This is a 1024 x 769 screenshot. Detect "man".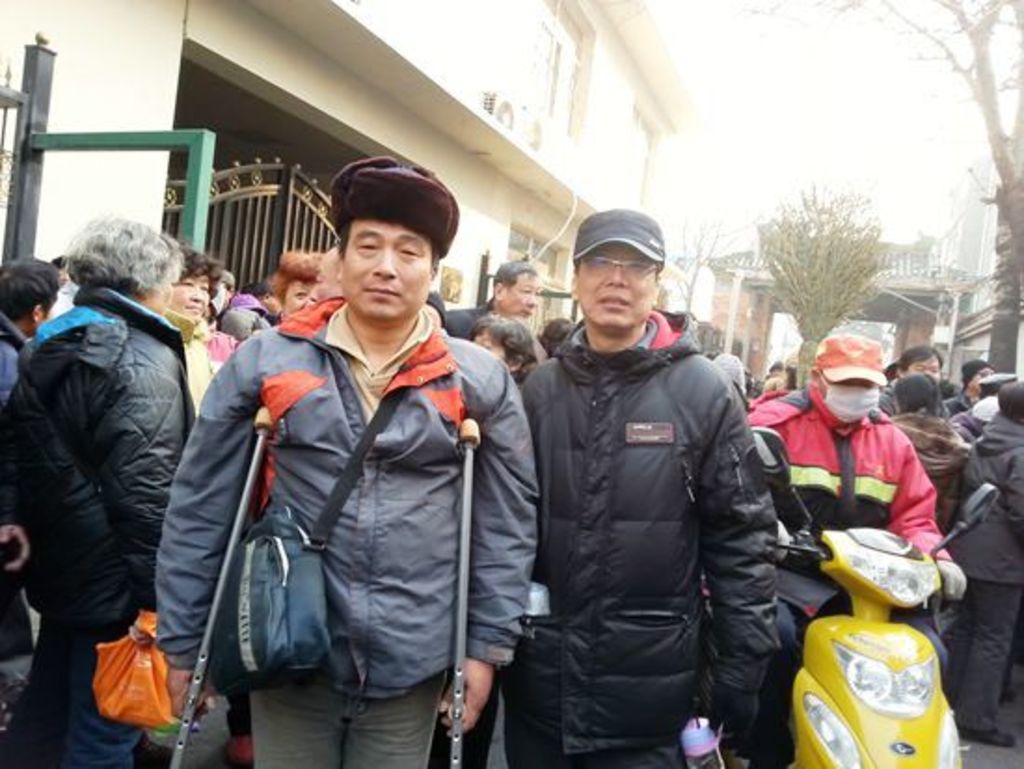
BBox(160, 151, 542, 765).
